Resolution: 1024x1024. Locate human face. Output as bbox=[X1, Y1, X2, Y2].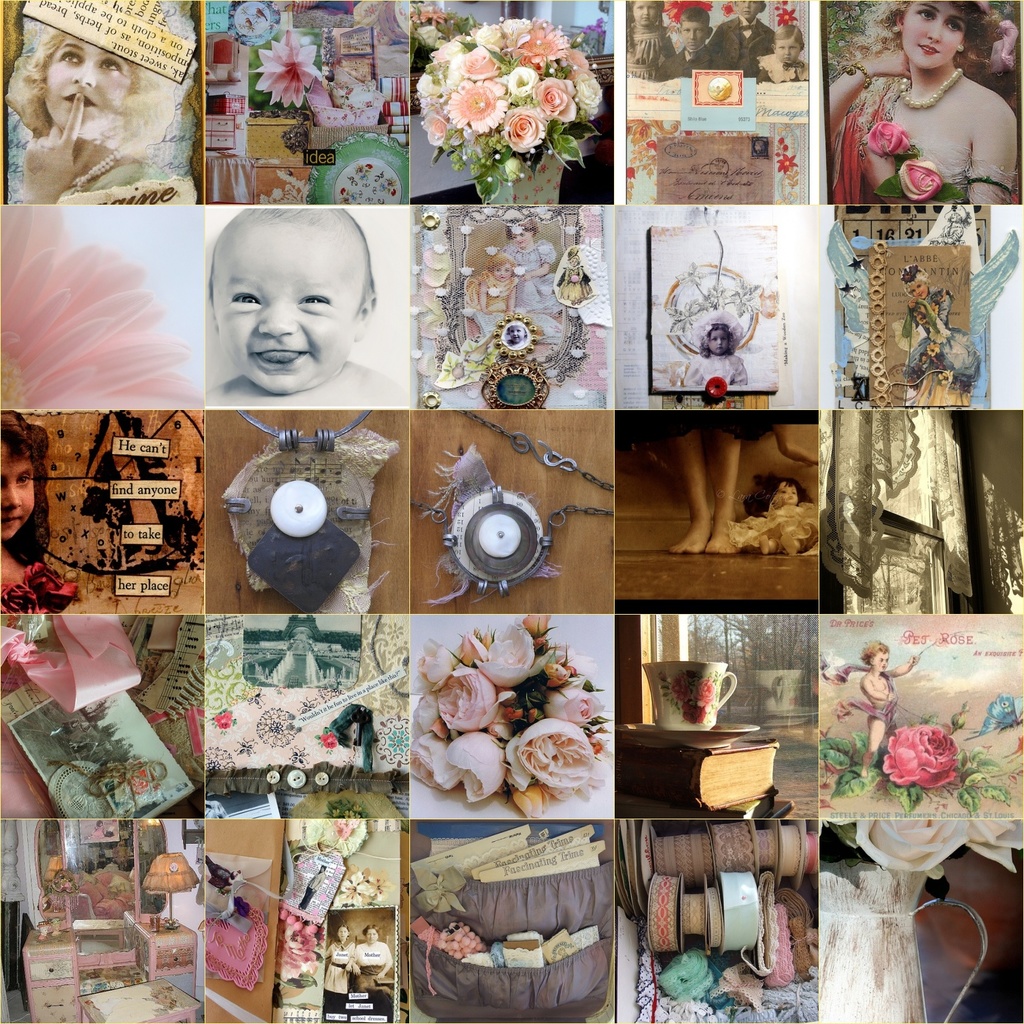
bbox=[630, 0, 657, 28].
